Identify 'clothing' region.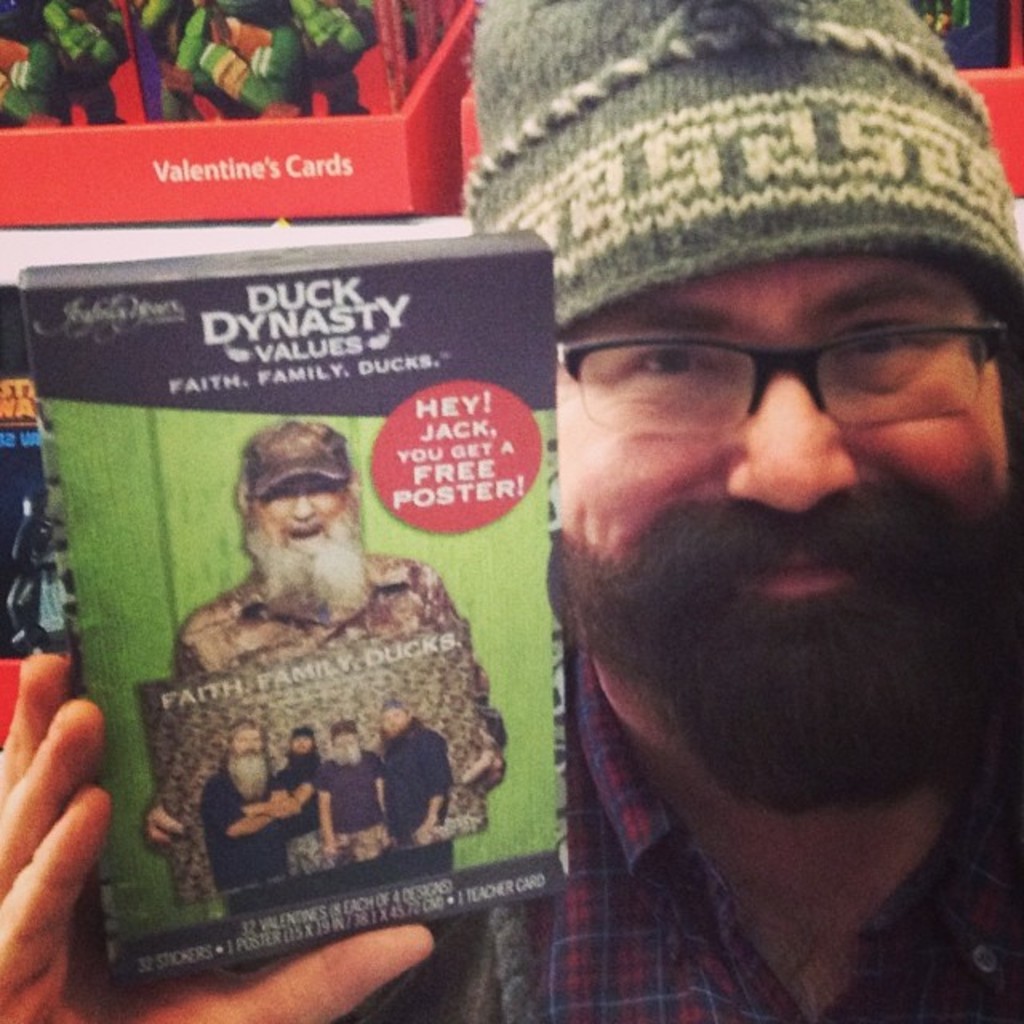
Region: [x1=206, y1=762, x2=288, y2=890].
